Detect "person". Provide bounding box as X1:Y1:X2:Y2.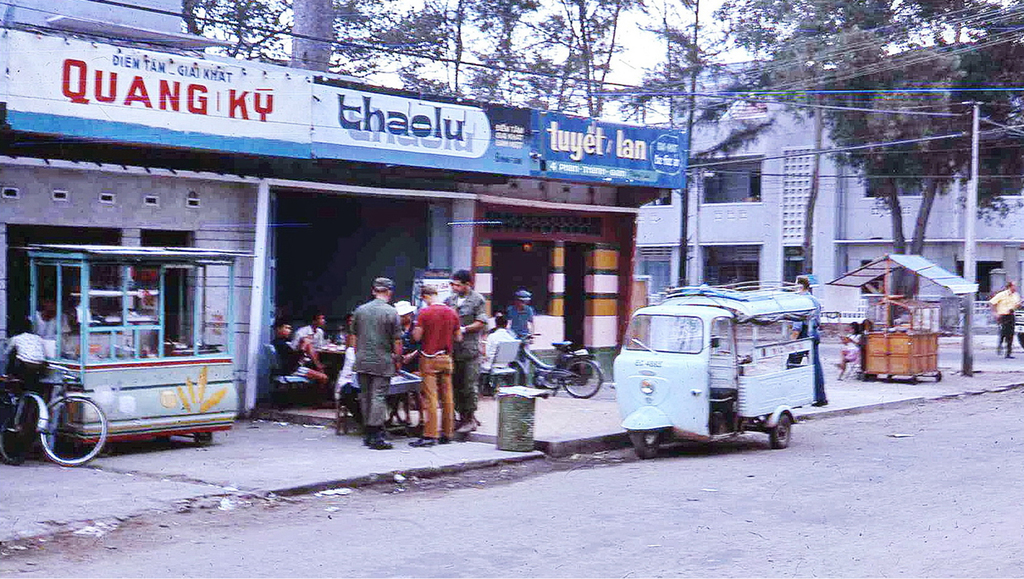
276:321:339:392.
